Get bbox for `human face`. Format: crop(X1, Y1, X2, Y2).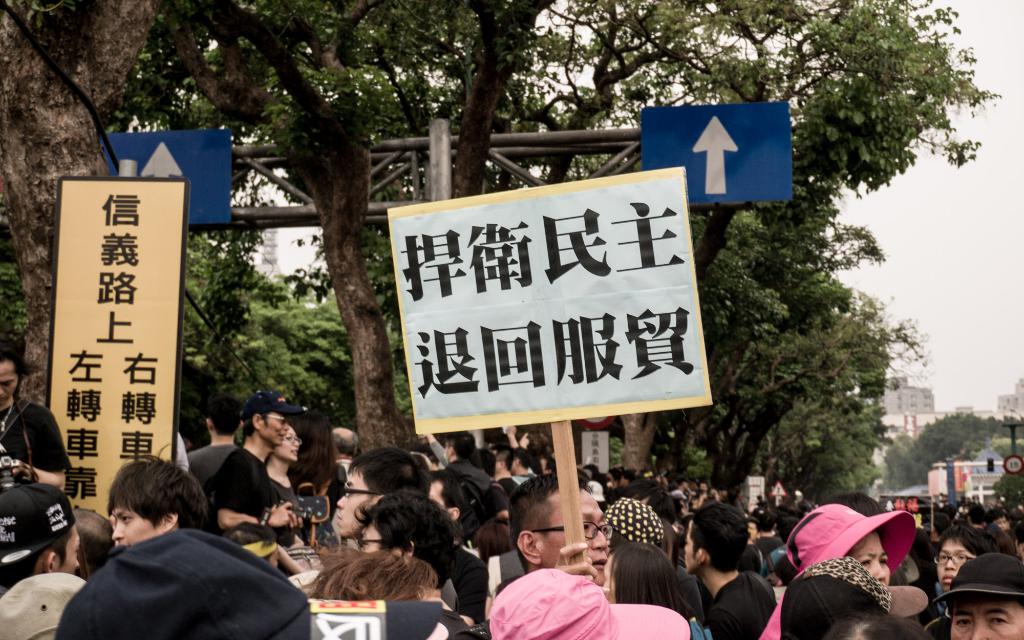
crop(355, 515, 383, 559).
